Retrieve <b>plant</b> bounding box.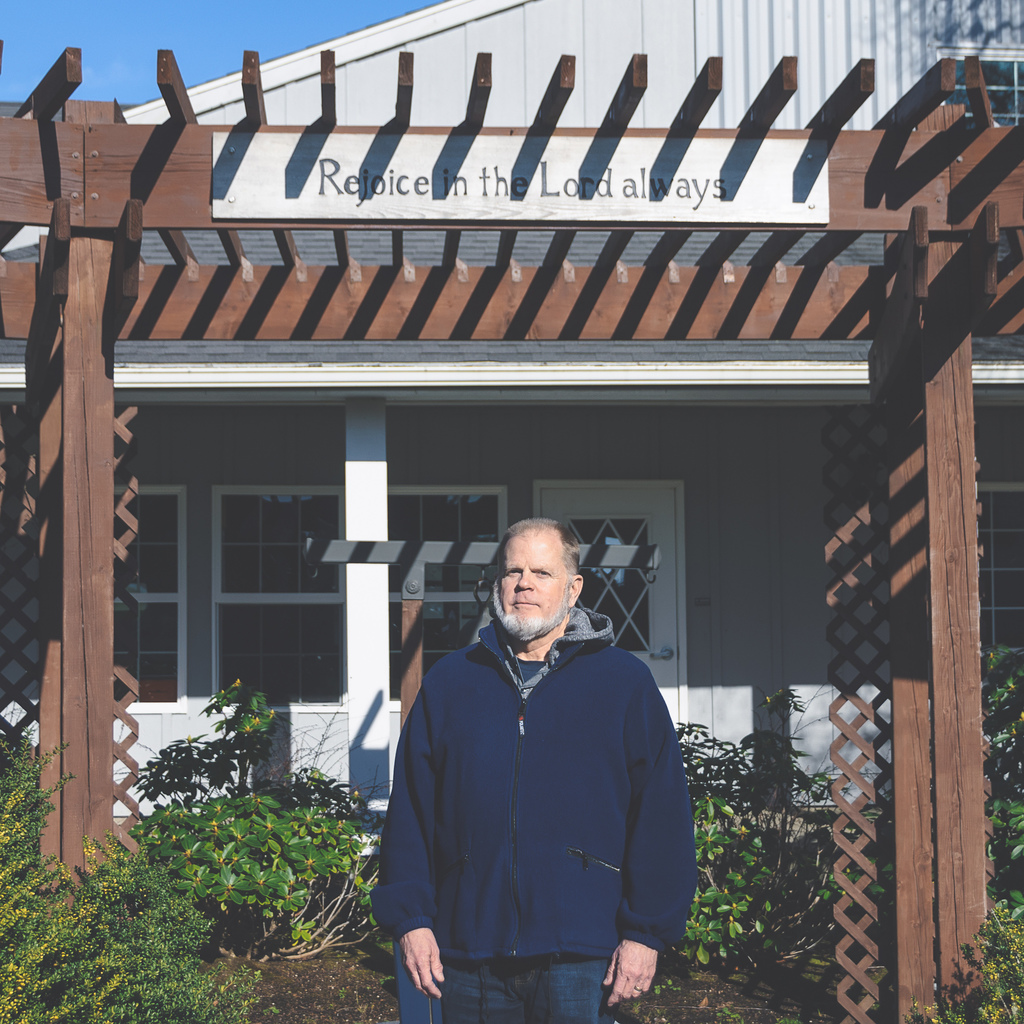
Bounding box: Rect(0, 711, 275, 1023).
